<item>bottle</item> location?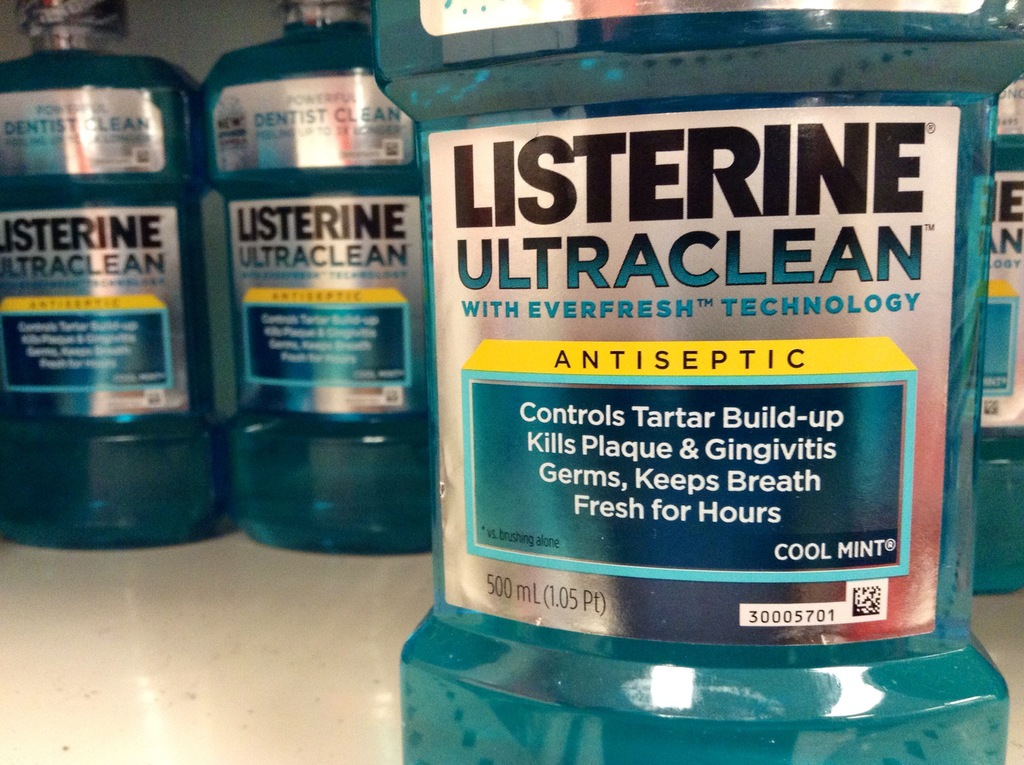
rect(963, 67, 1023, 593)
